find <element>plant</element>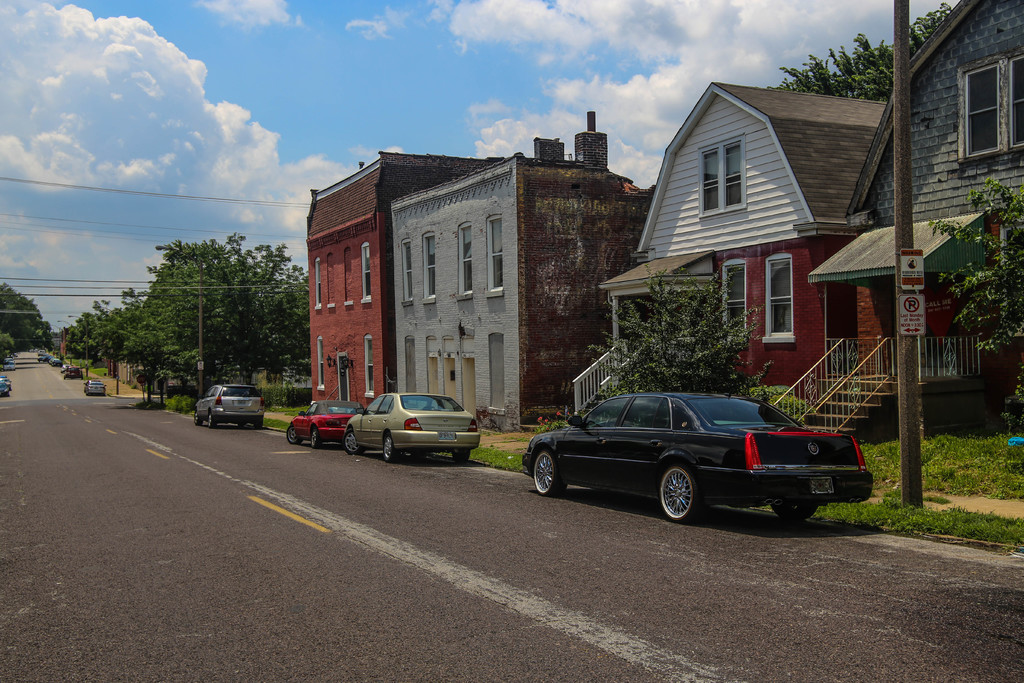
bbox=(440, 443, 544, 472)
